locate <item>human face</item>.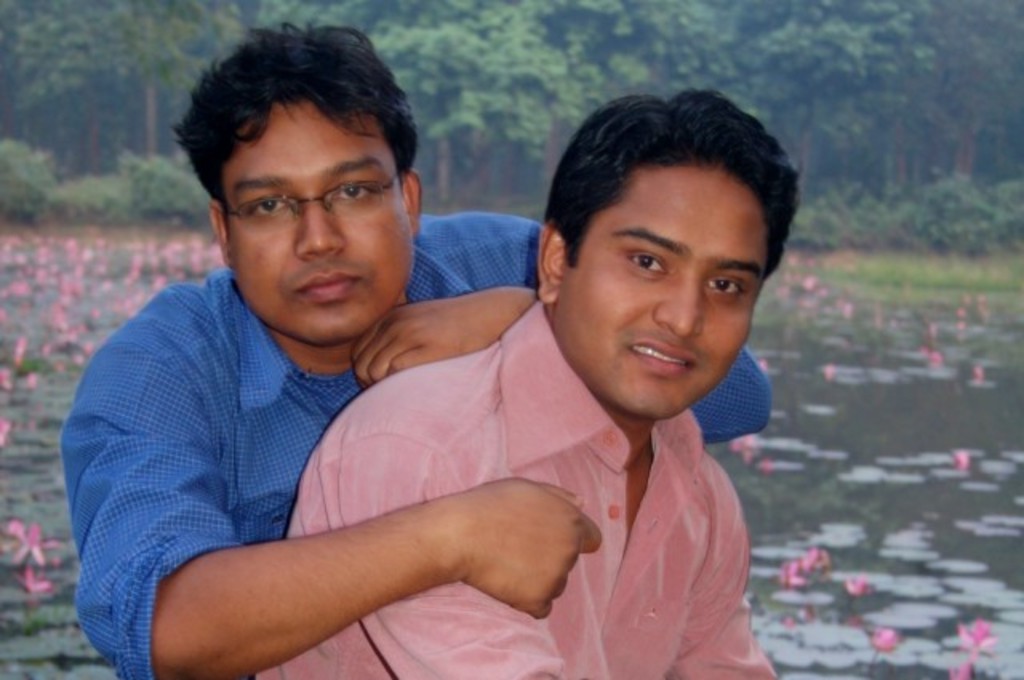
Bounding box: (x1=558, y1=142, x2=778, y2=416).
